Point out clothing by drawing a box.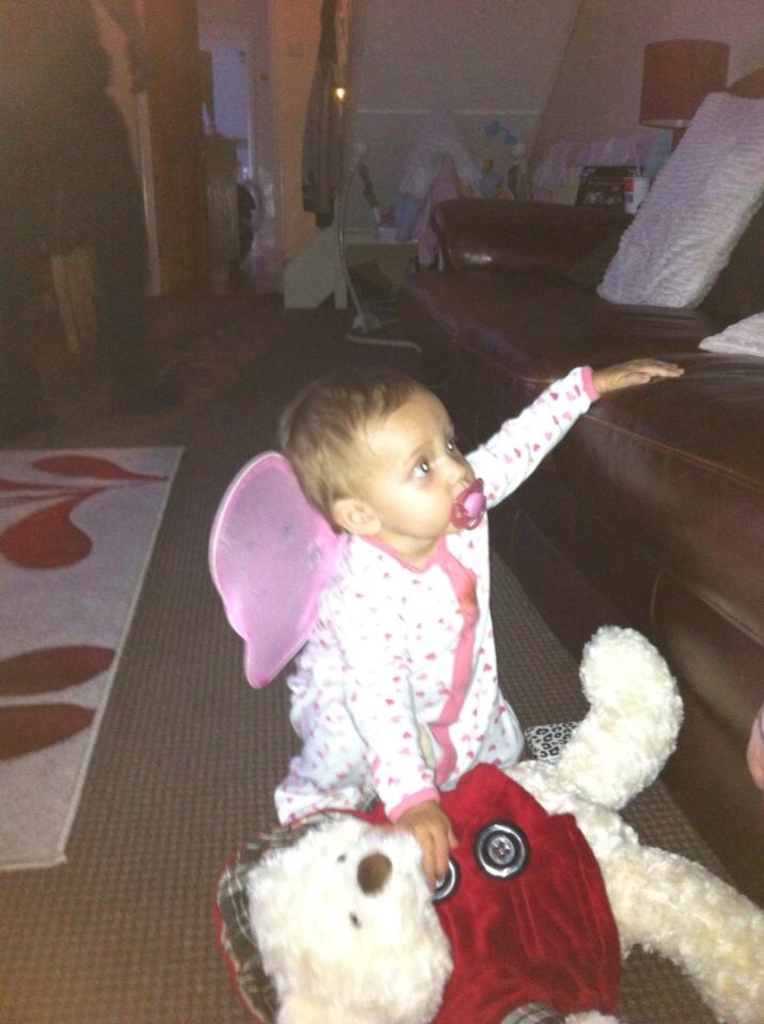
BBox(218, 365, 633, 1009).
